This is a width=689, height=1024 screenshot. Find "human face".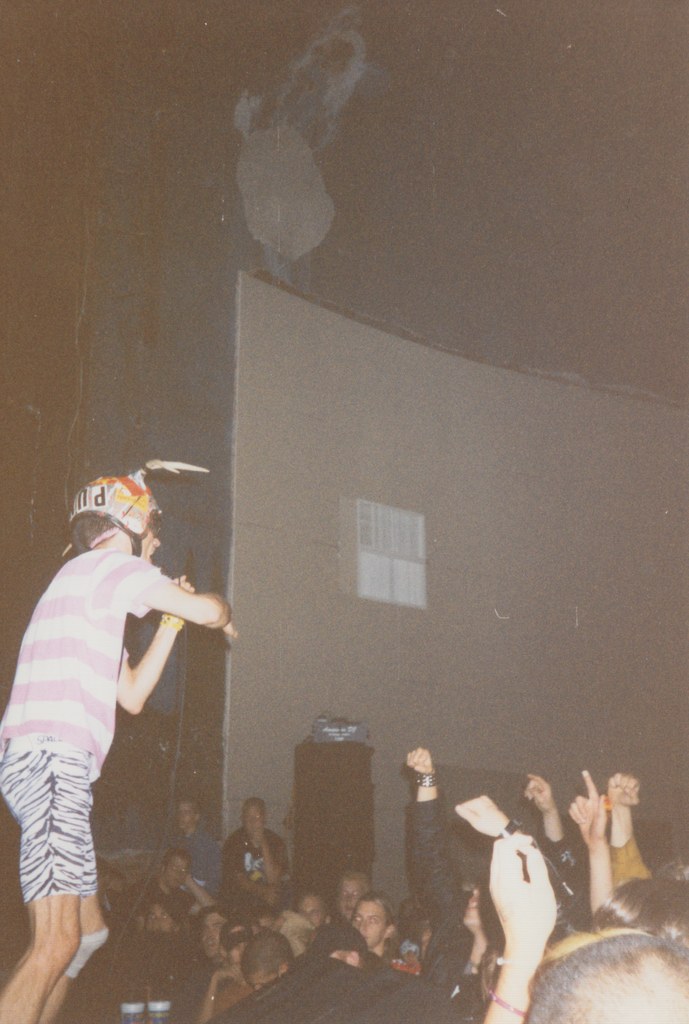
Bounding box: <bbox>172, 803, 195, 833</bbox>.
